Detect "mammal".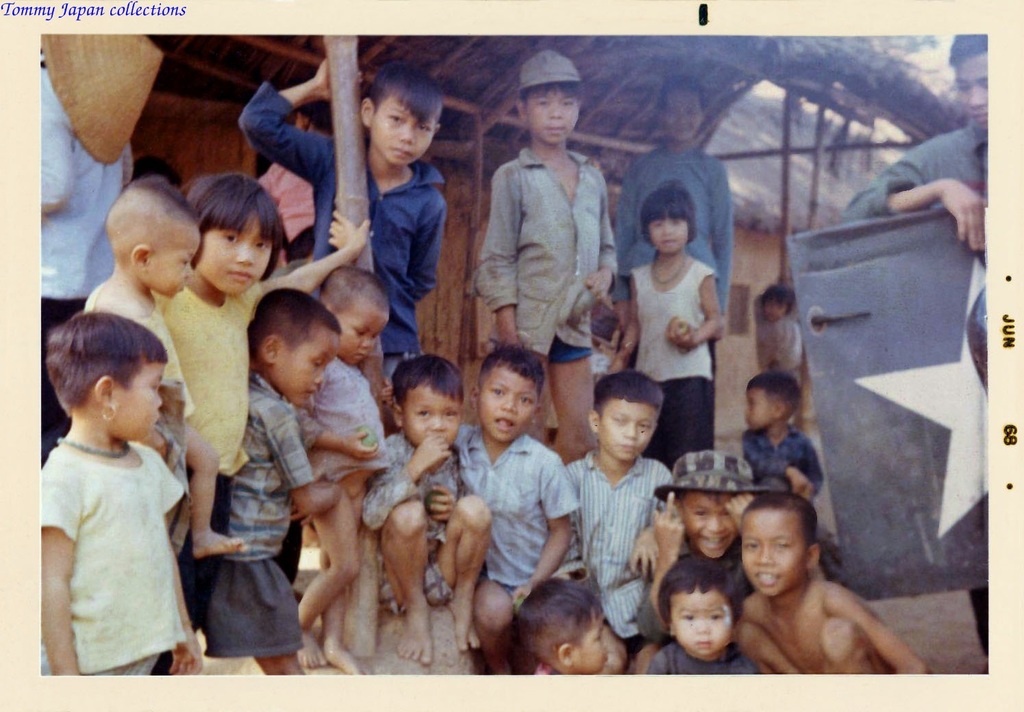
Detected at {"left": 256, "top": 94, "right": 346, "bottom": 257}.
